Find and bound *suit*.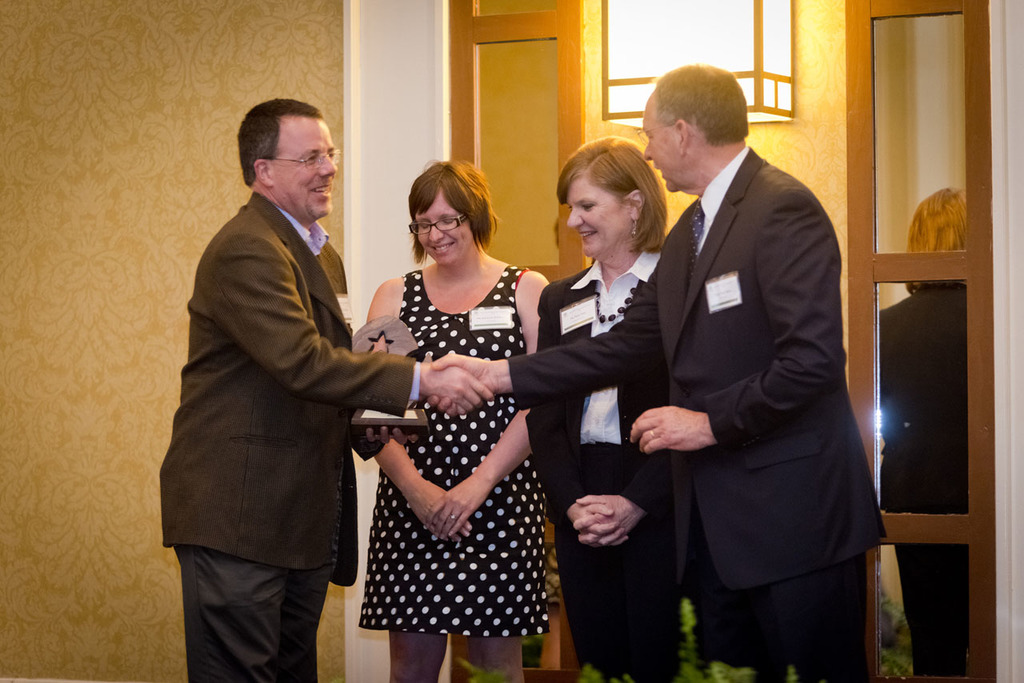
Bound: detection(166, 192, 409, 682).
